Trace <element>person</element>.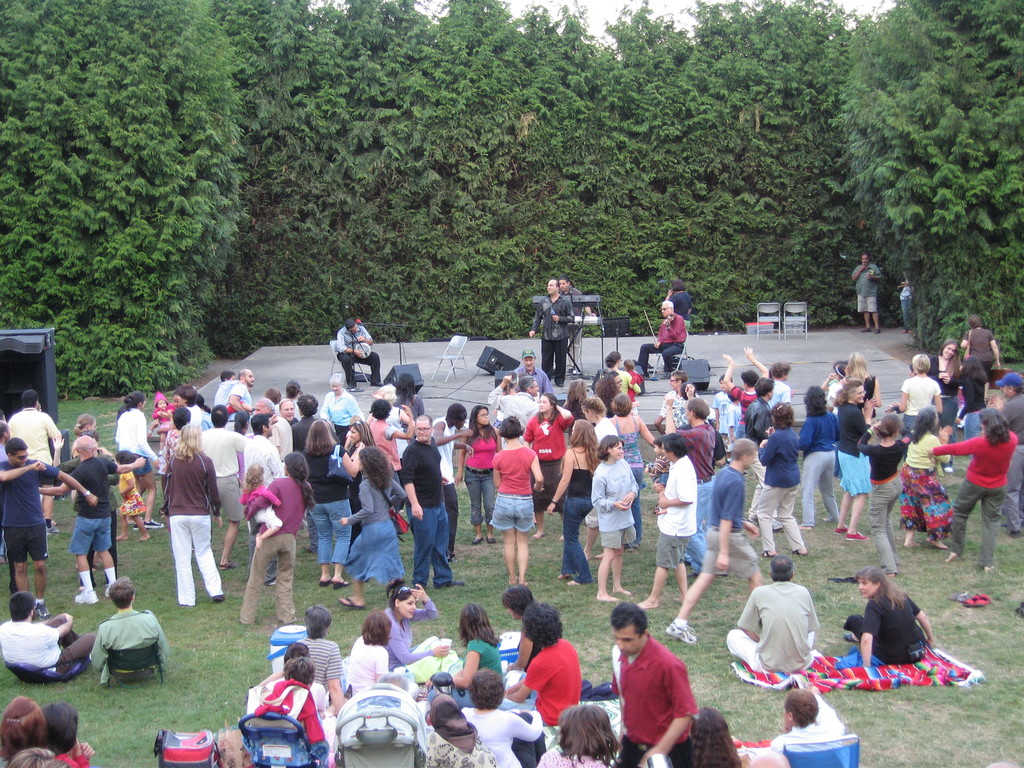
Traced to bbox=(828, 383, 871, 541).
